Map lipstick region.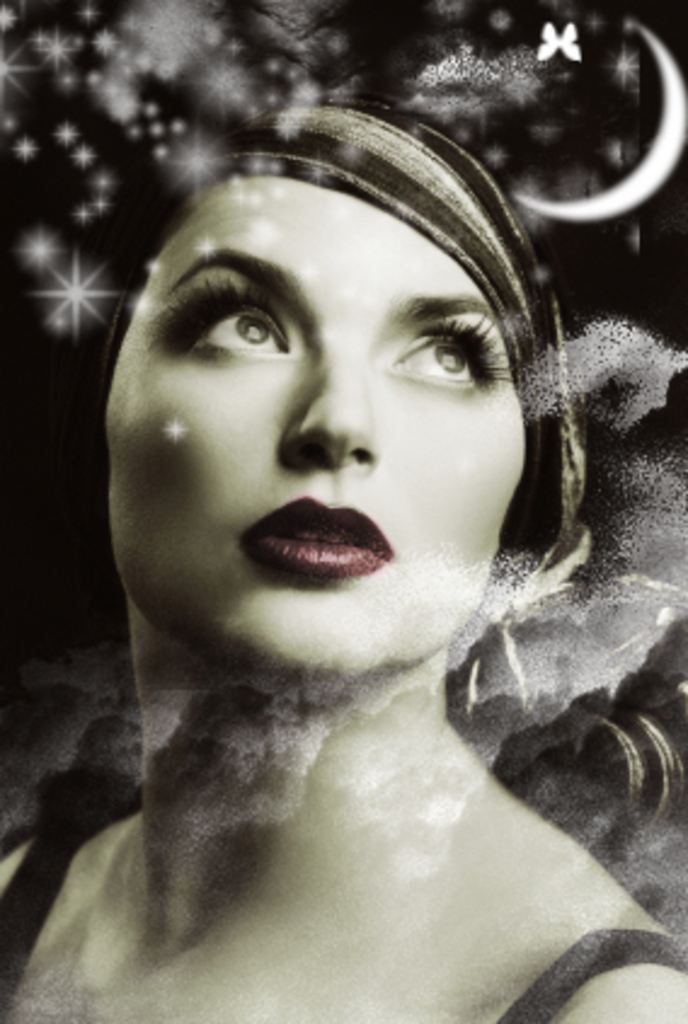
Mapped to {"x1": 242, "y1": 499, "x2": 392, "y2": 579}.
